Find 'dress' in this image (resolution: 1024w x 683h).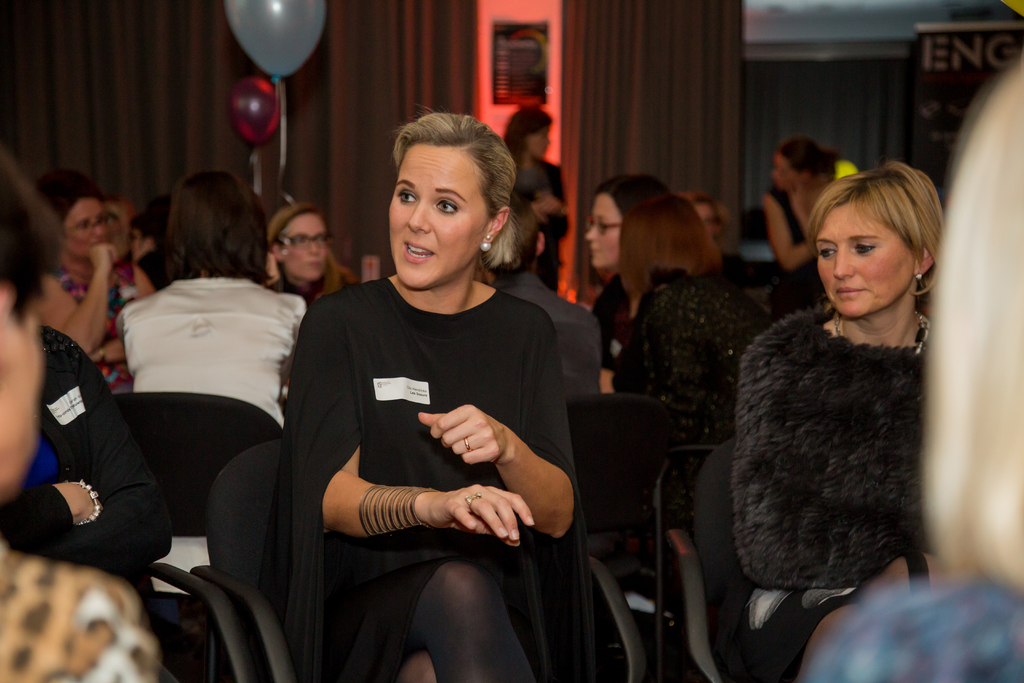
[x1=263, y1=277, x2=597, y2=682].
